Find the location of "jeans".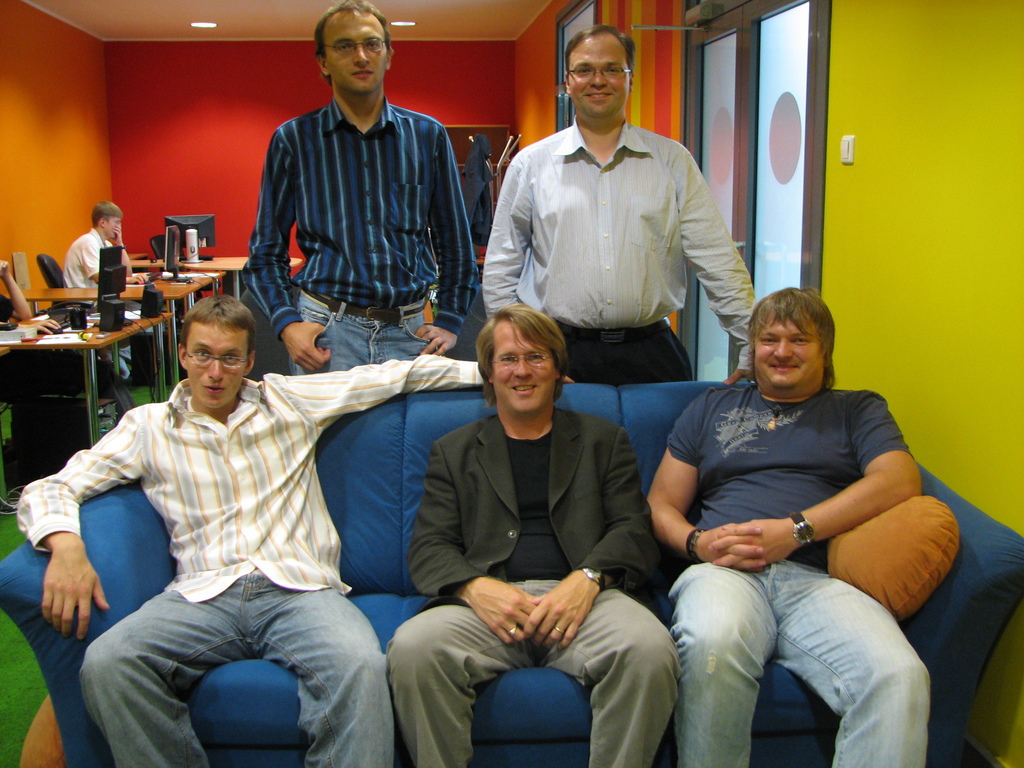
Location: BBox(81, 577, 392, 767).
